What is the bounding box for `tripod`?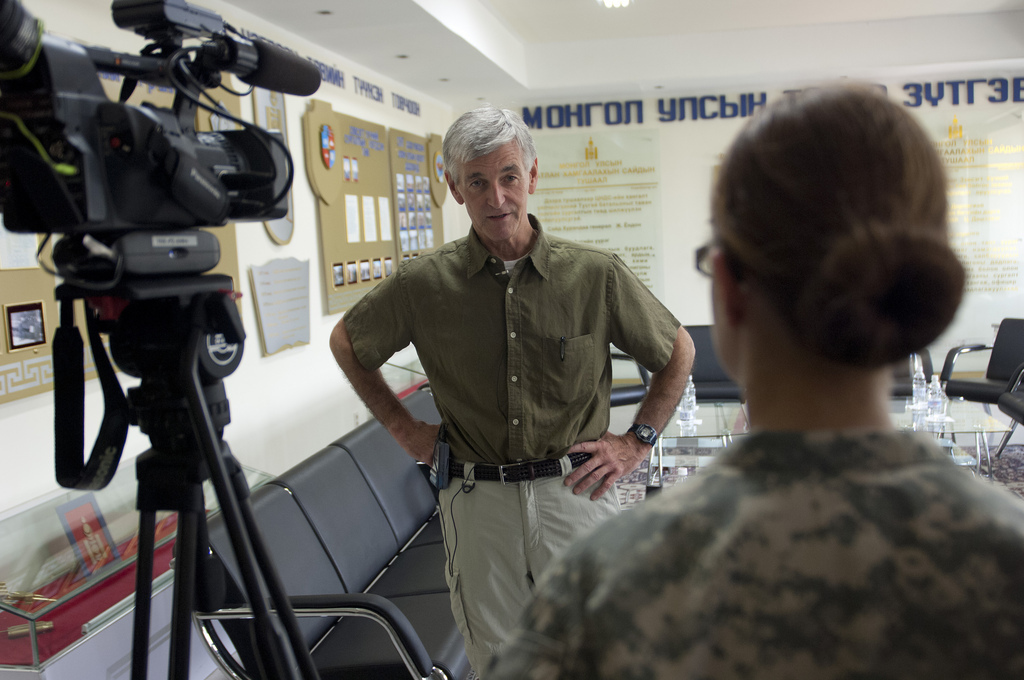
box=[92, 237, 322, 679].
